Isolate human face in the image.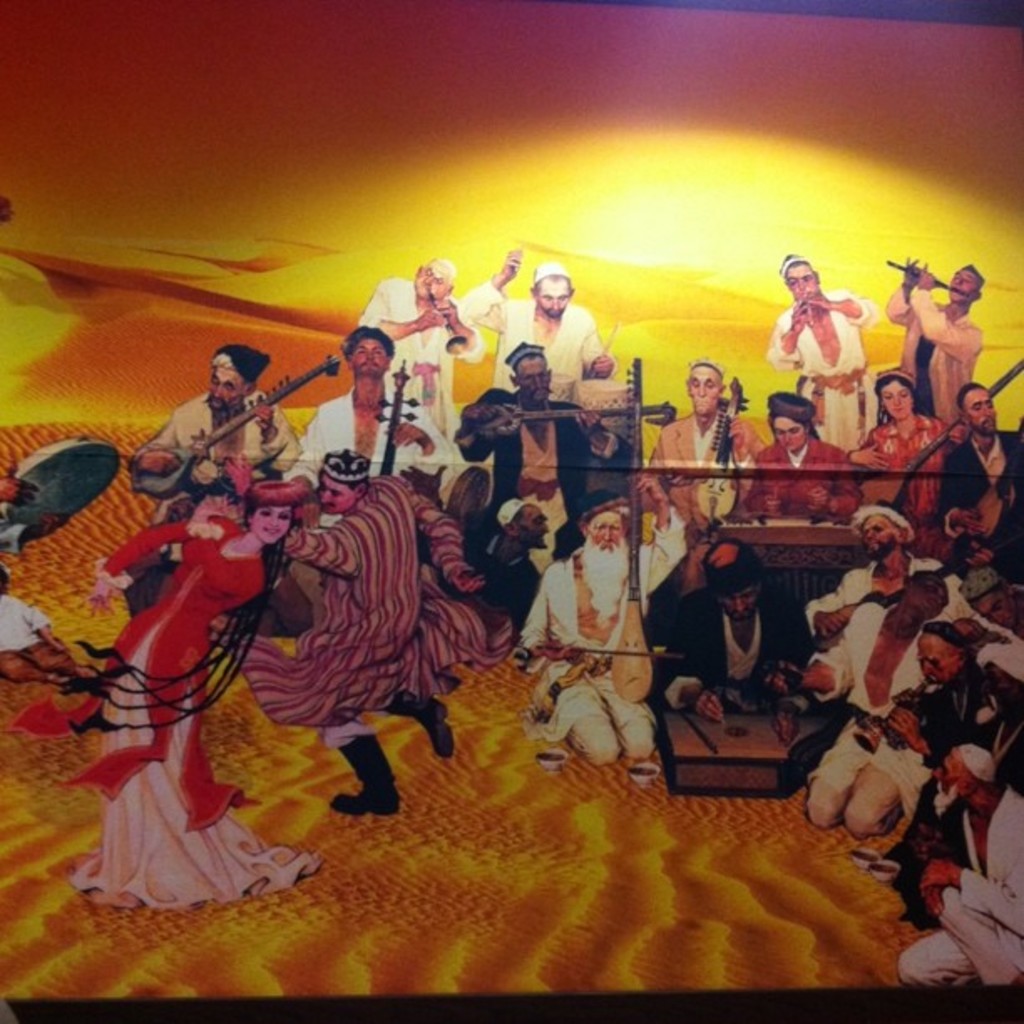
Isolated region: box=[253, 512, 288, 544].
